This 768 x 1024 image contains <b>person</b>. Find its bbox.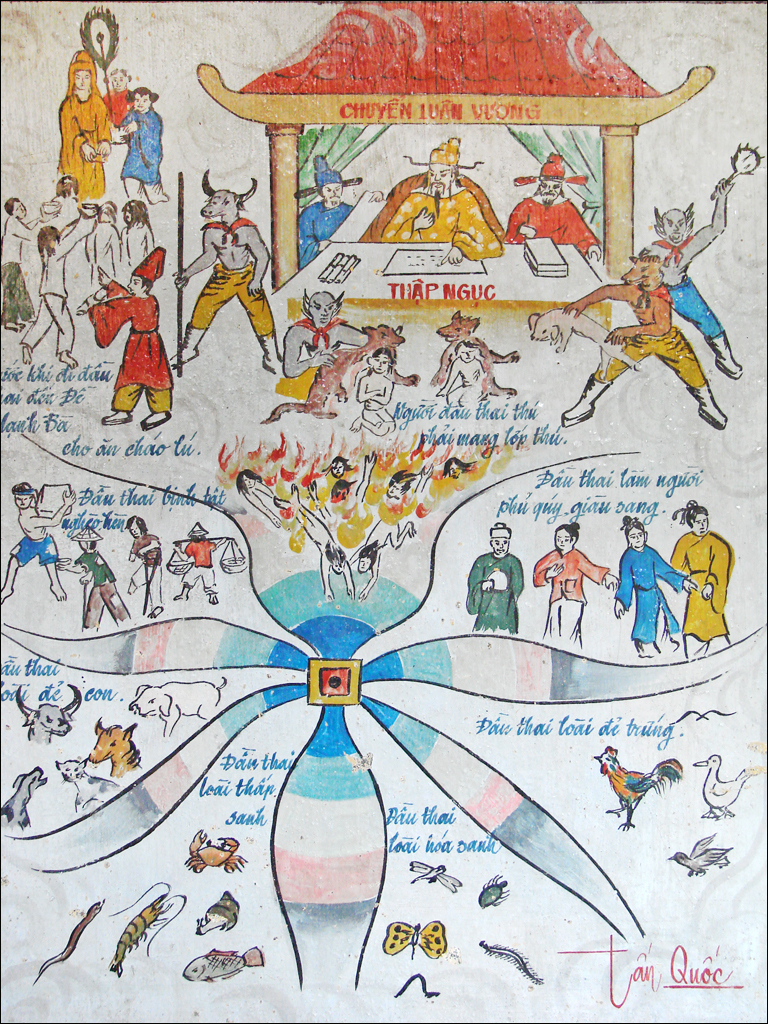
Rect(532, 521, 615, 633).
